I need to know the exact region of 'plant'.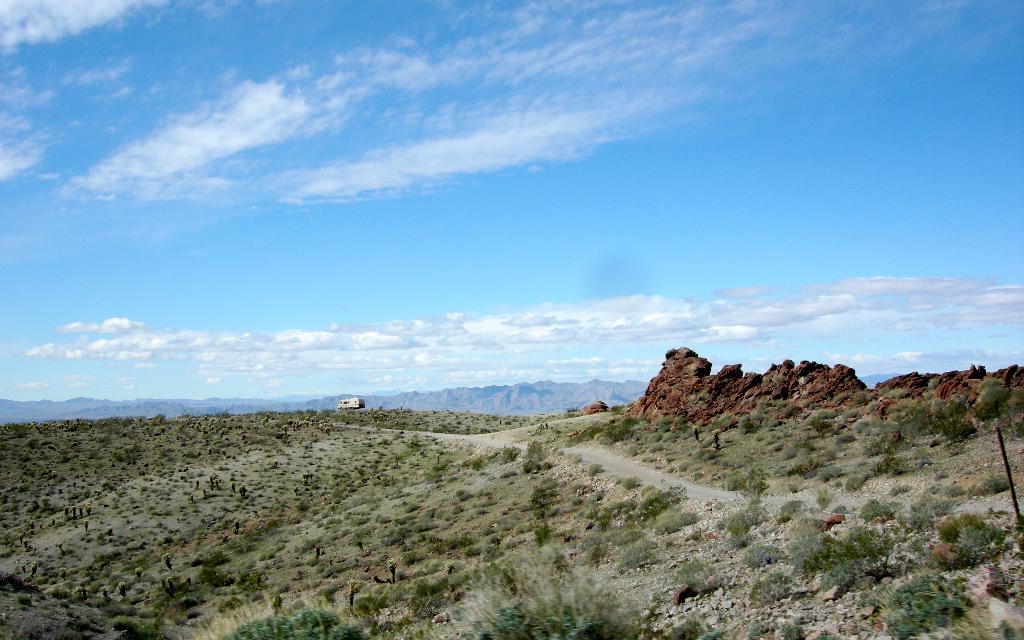
Region: [x1=595, y1=508, x2=616, y2=532].
